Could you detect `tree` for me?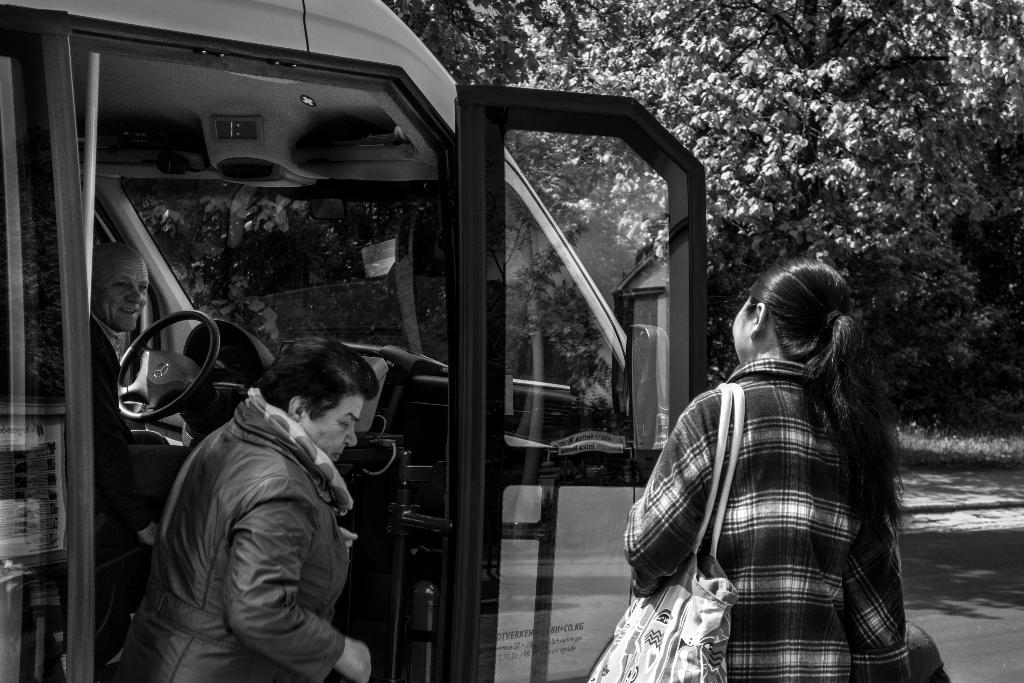
Detection result: 20, 0, 1023, 420.
